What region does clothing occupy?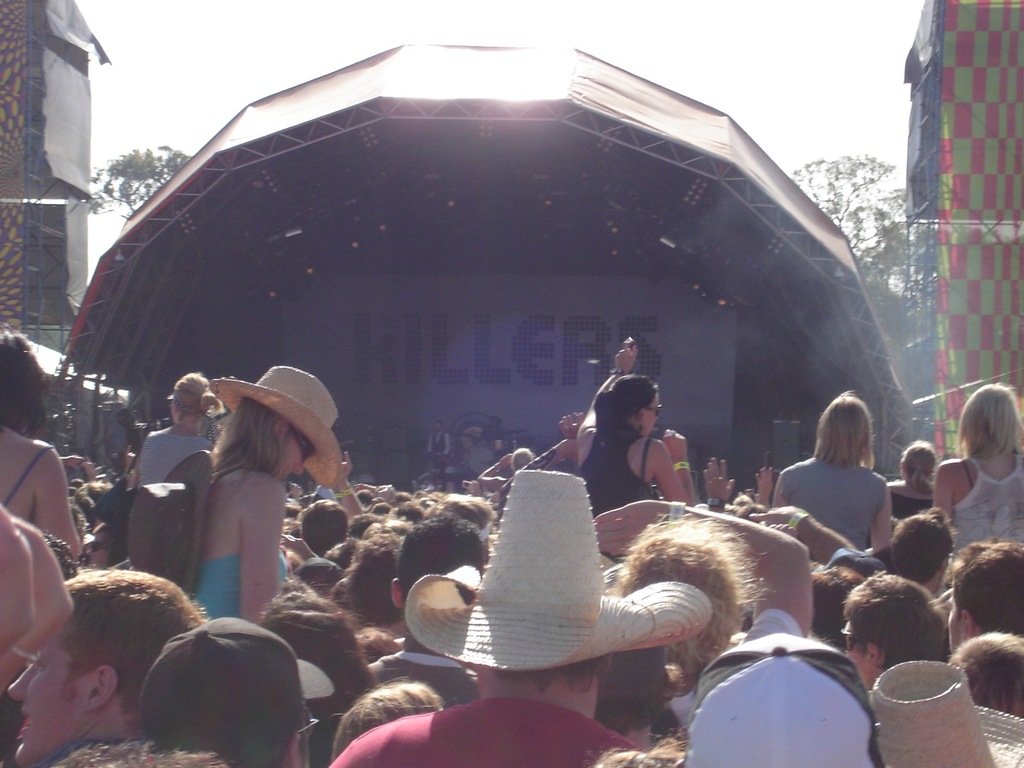
bbox=[35, 727, 125, 767].
